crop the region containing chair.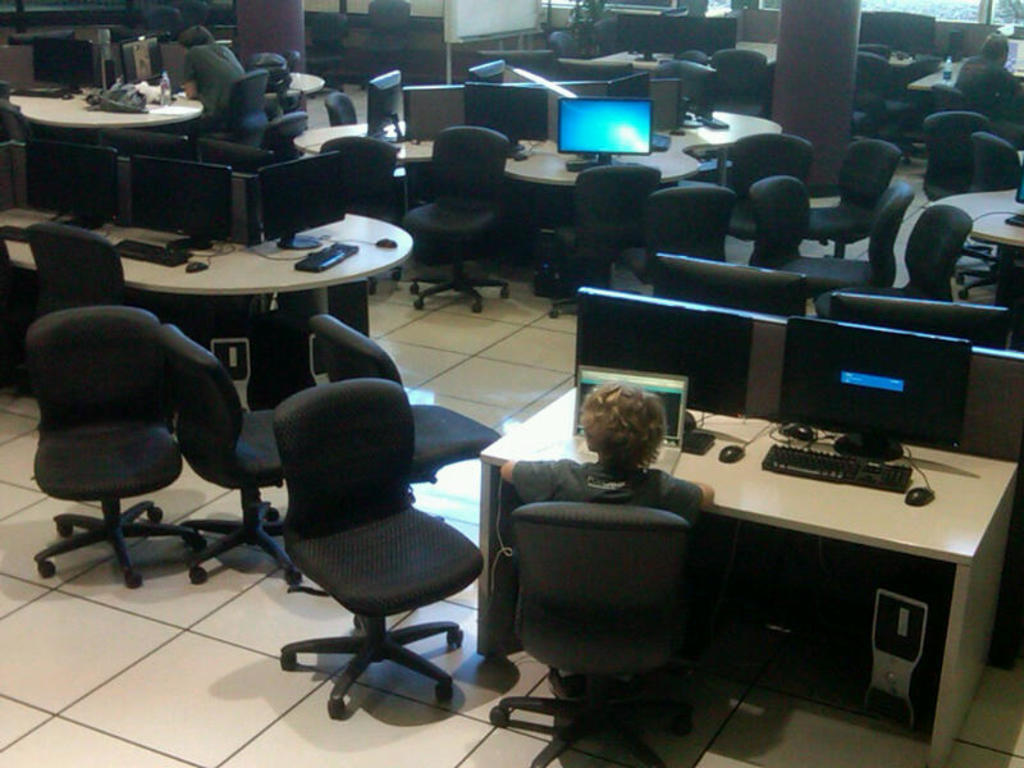
Crop region: (723,132,815,247).
